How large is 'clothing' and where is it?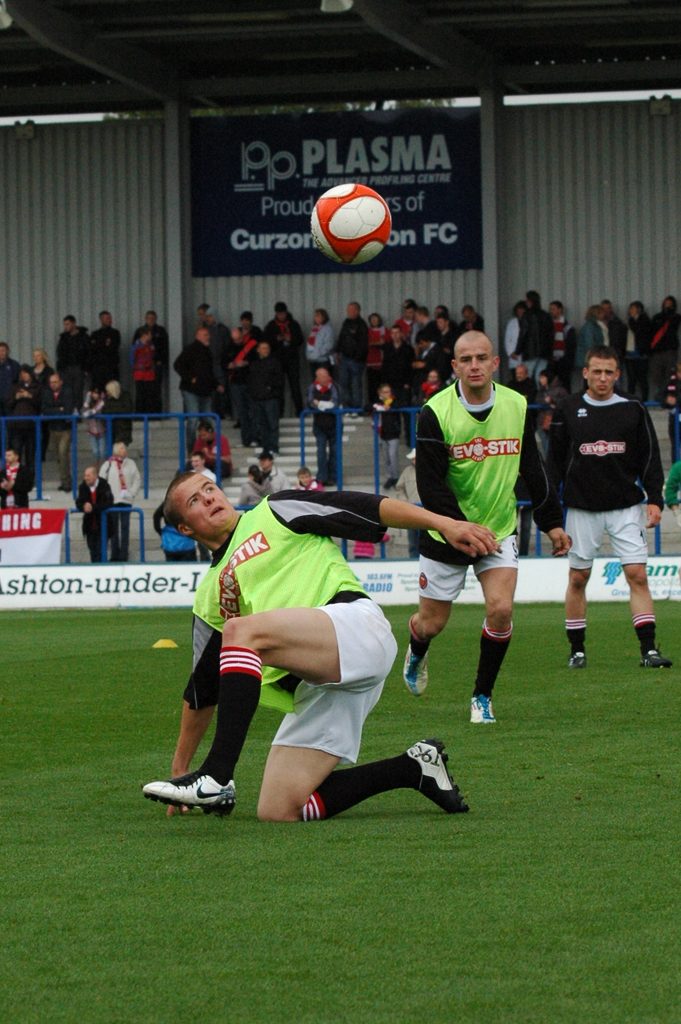
Bounding box: {"left": 91, "top": 326, "right": 122, "bottom": 388}.
